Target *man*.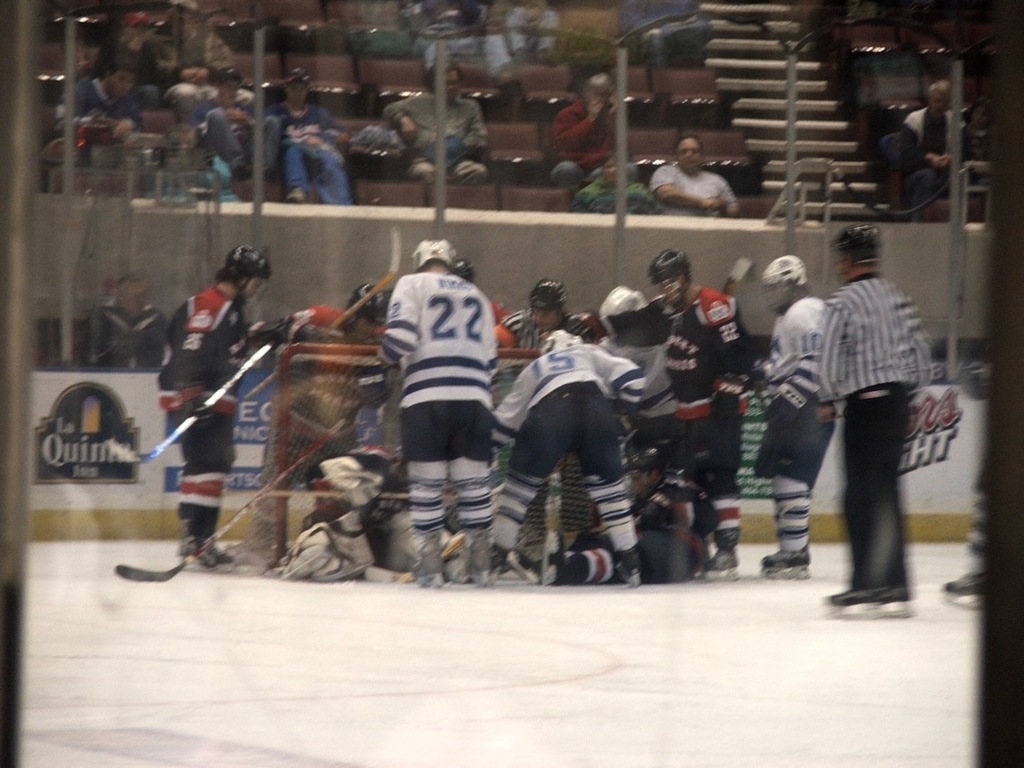
Target region: rect(251, 282, 408, 558).
